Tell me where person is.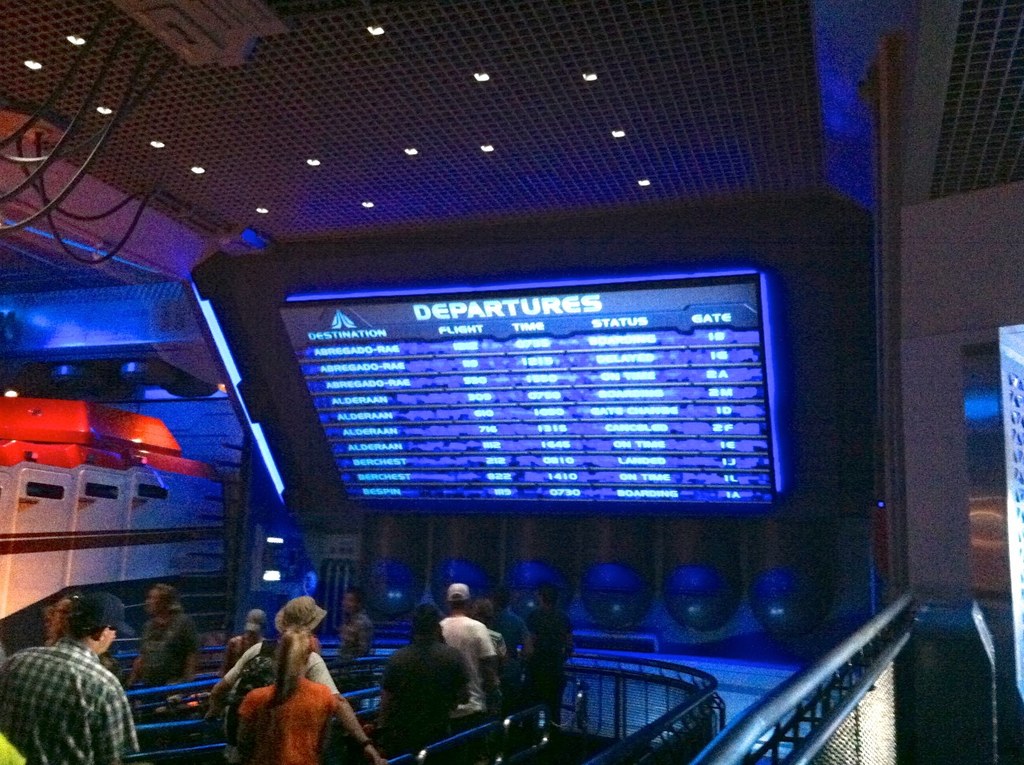
person is at [1, 594, 145, 764].
